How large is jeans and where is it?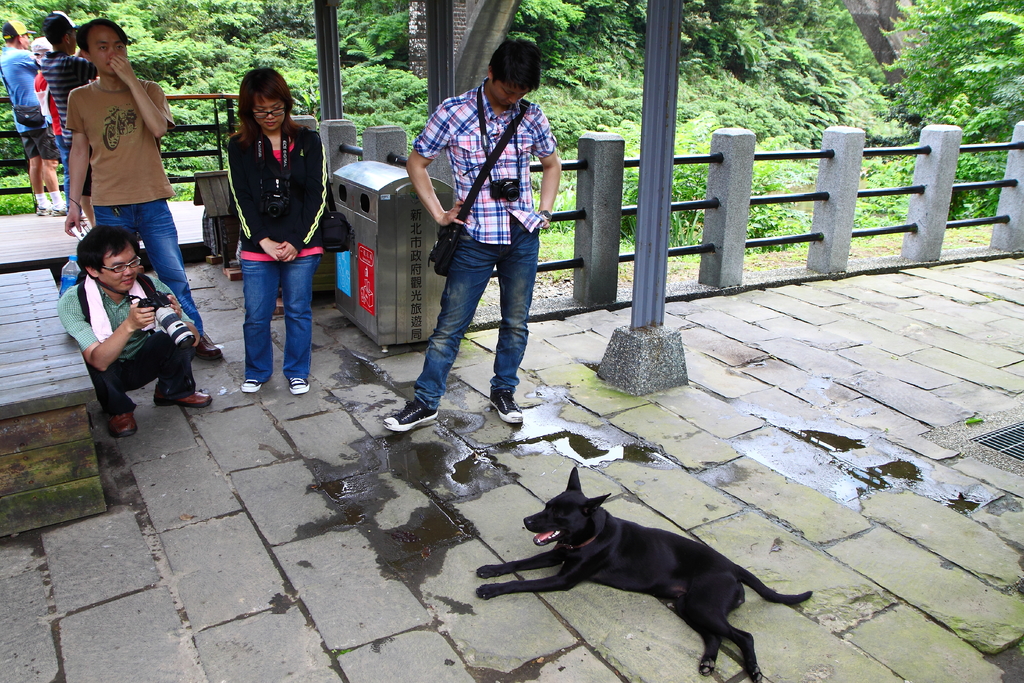
Bounding box: crop(53, 136, 69, 212).
